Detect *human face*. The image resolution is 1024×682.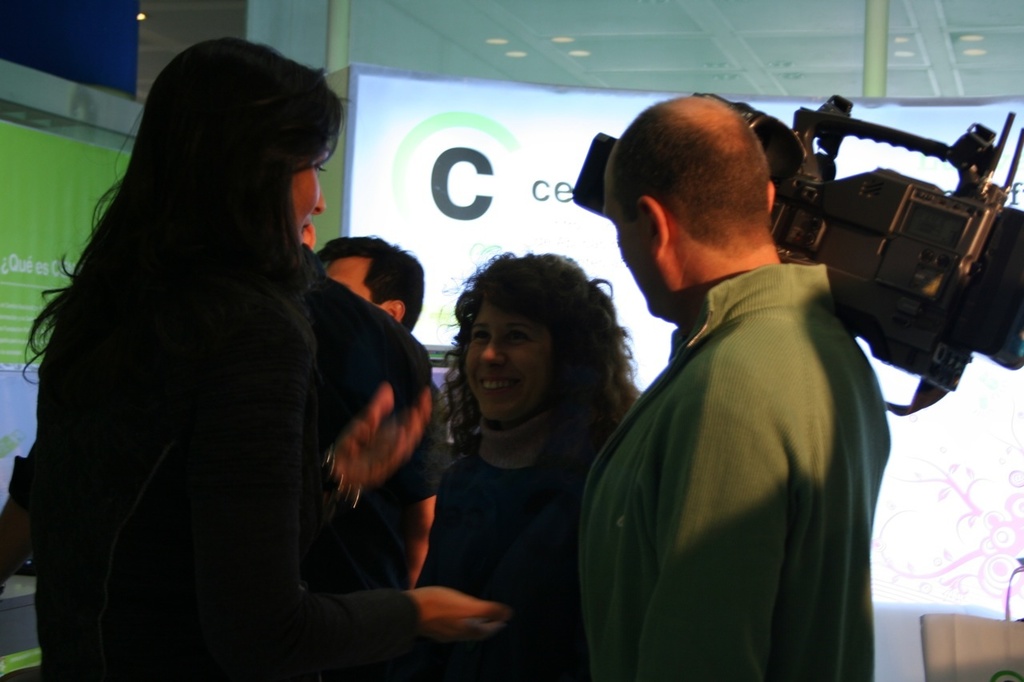
459 297 560 425.
